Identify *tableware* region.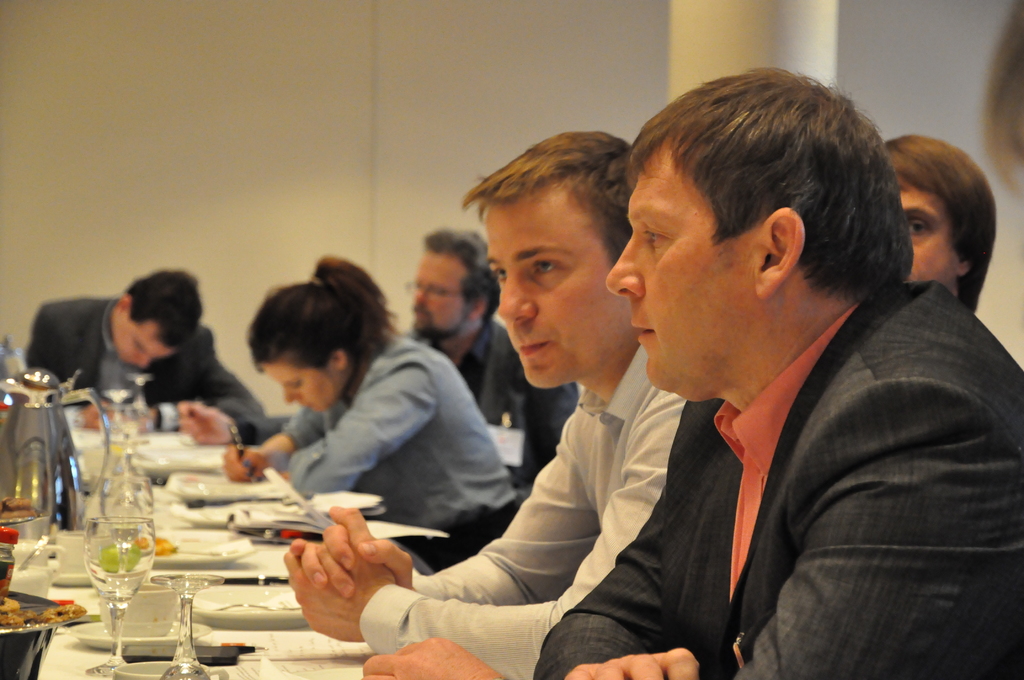
Region: left=135, top=523, right=246, bottom=569.
